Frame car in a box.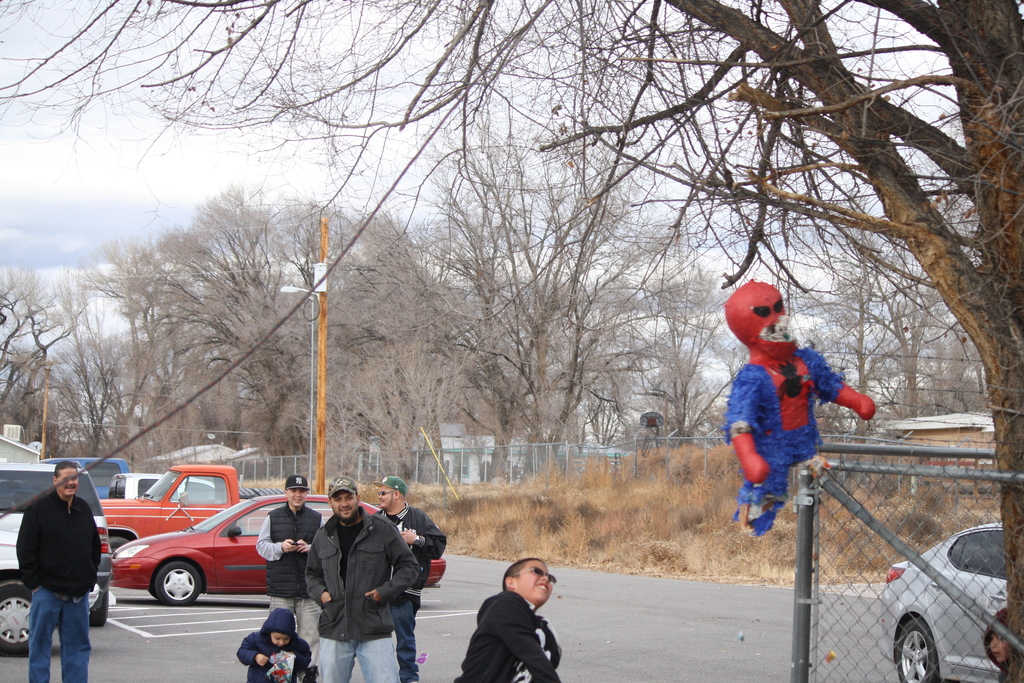
100:465:333:553.
